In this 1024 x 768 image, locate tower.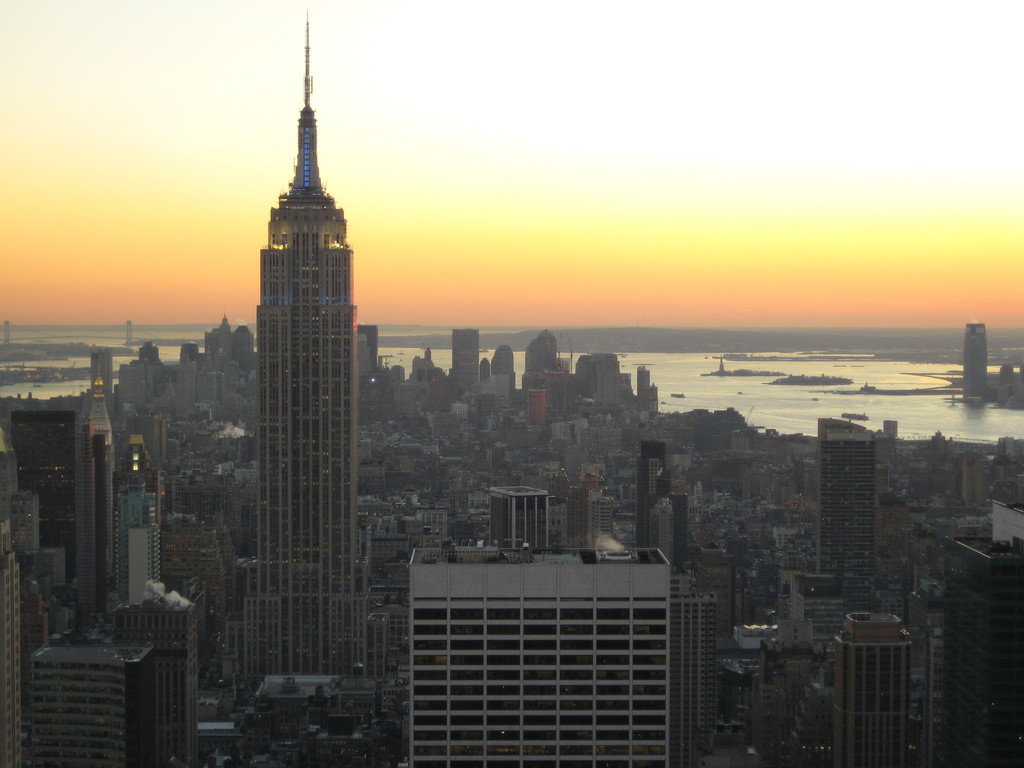
Bounding box: 567/485/583/546.
